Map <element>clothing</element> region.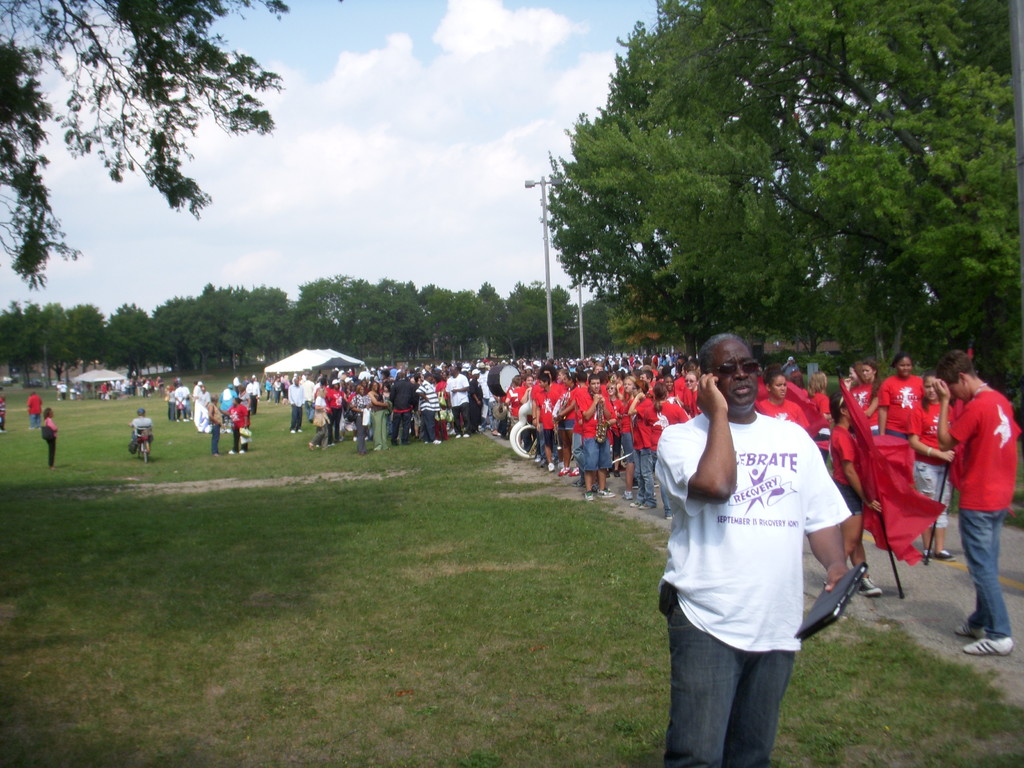
Mapped to BBox(243, 378, 253, 399).
